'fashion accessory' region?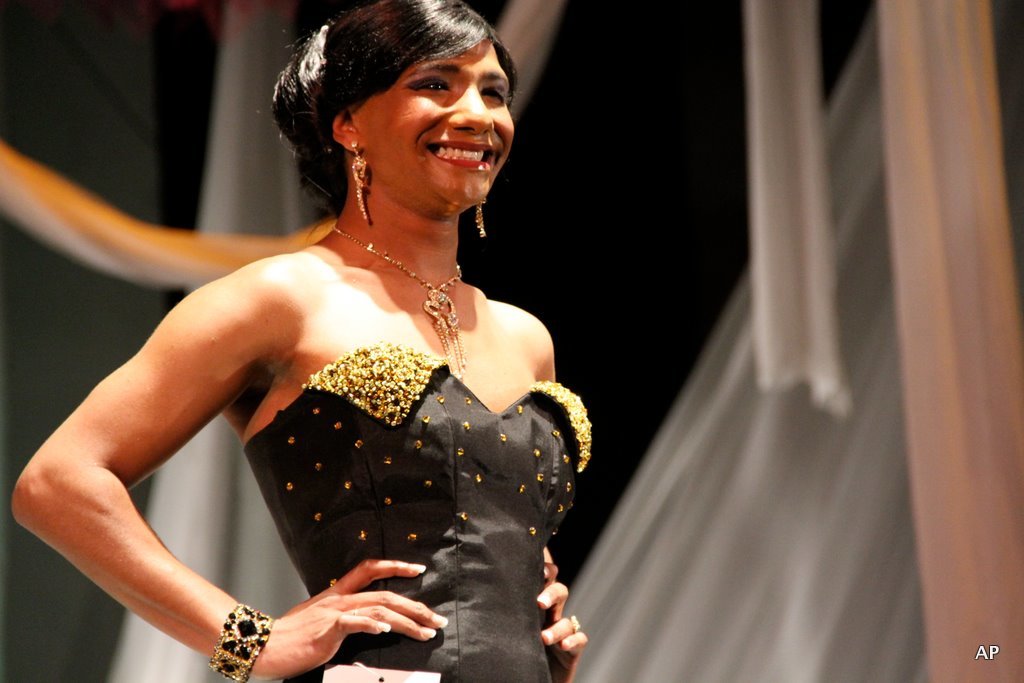
(201, 602, 277, 682)
